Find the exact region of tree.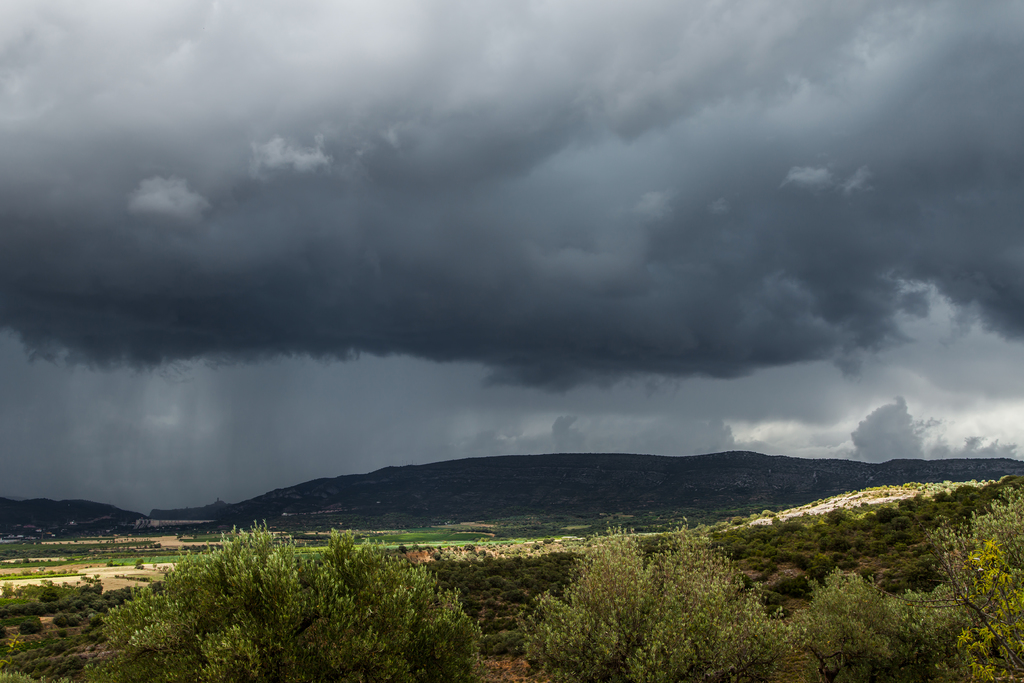
Exact region: select_region(111, 515, 502, 655).
